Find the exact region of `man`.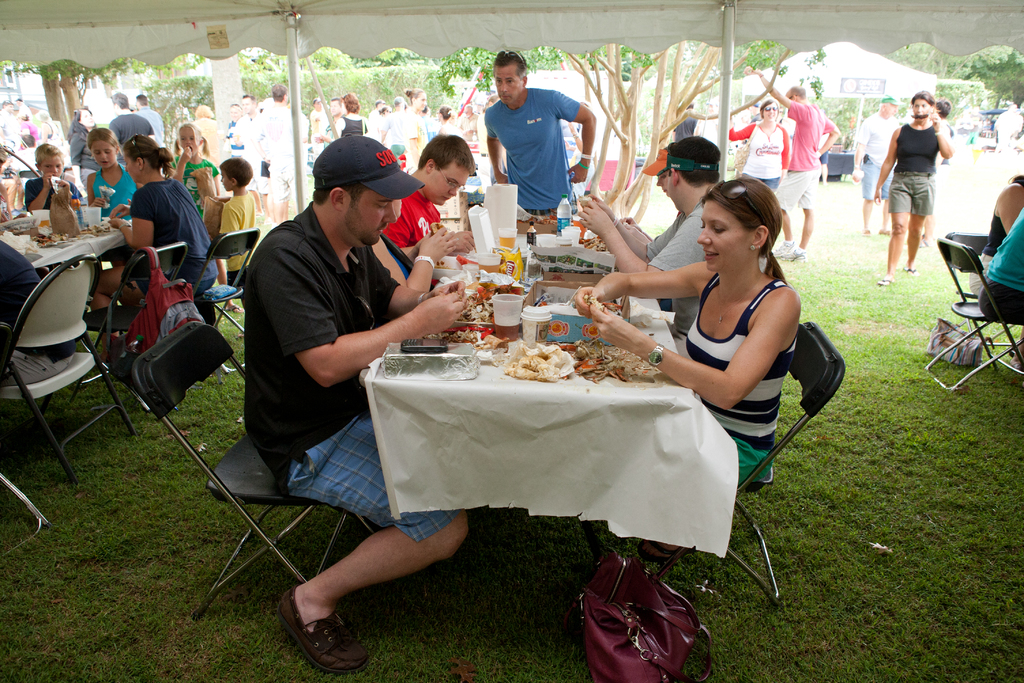
Exact region: crop(570, 129, 725, 340).
